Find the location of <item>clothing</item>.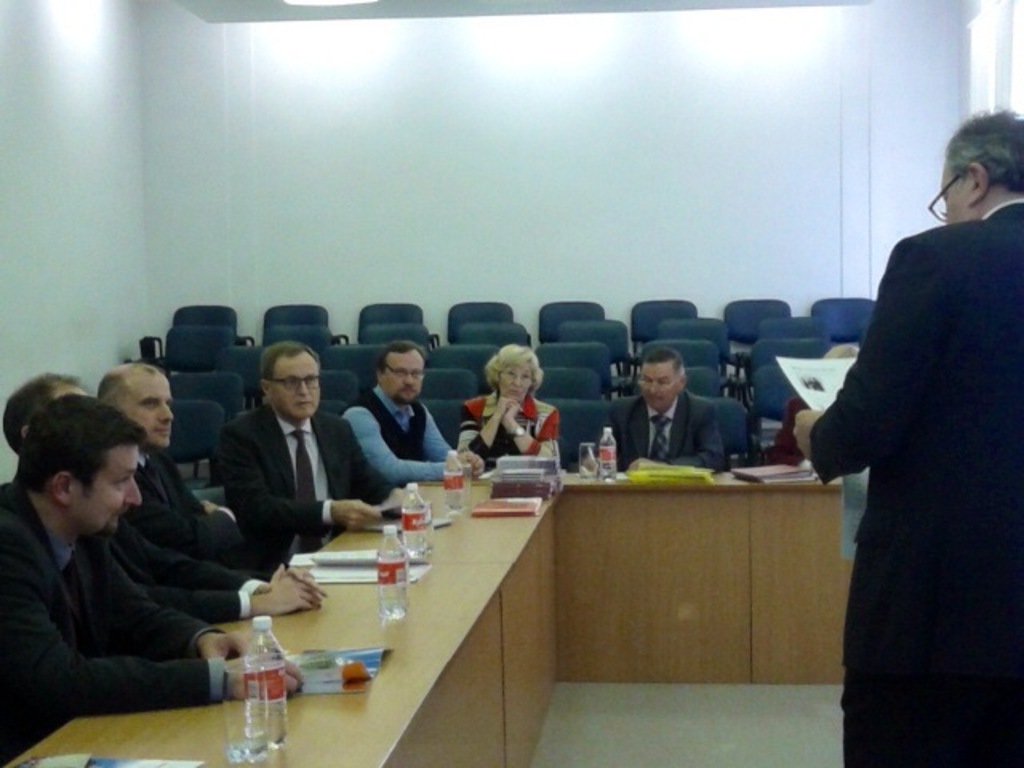
Location: region(128, 446, 278, 573).
